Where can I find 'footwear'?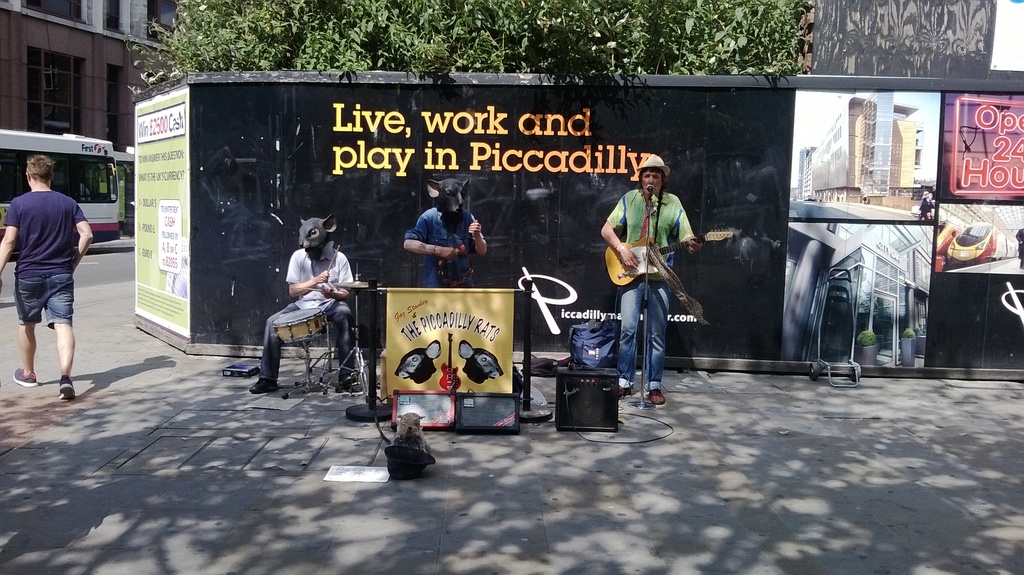
You can find it at (x1=58, y1=382, x2=77, y2=398).
